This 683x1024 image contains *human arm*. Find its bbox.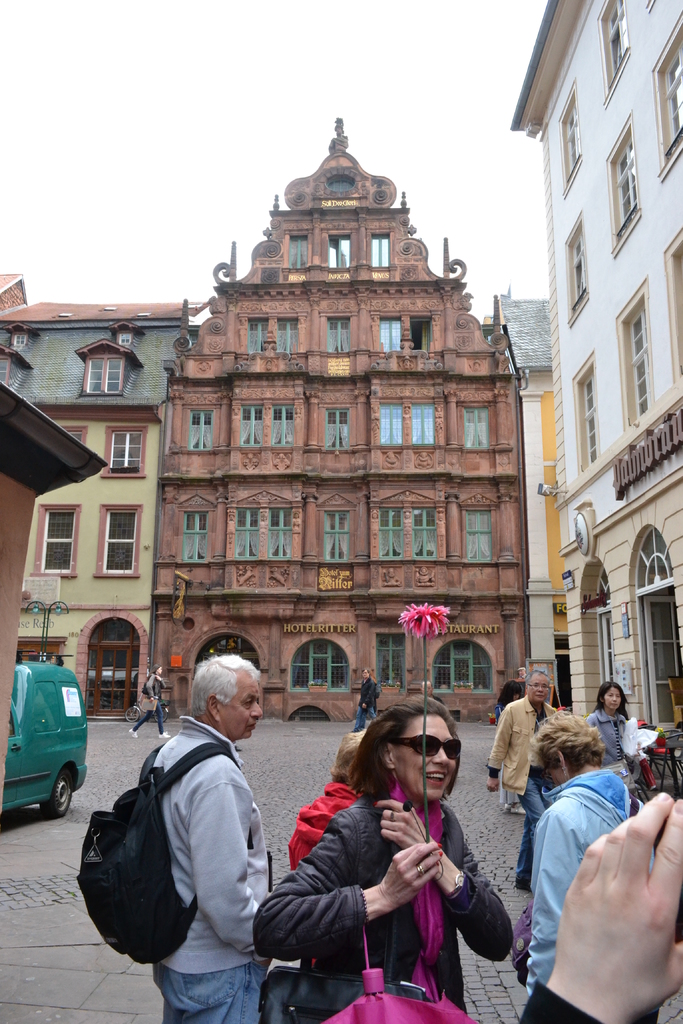
142, 669, 163, 705.
